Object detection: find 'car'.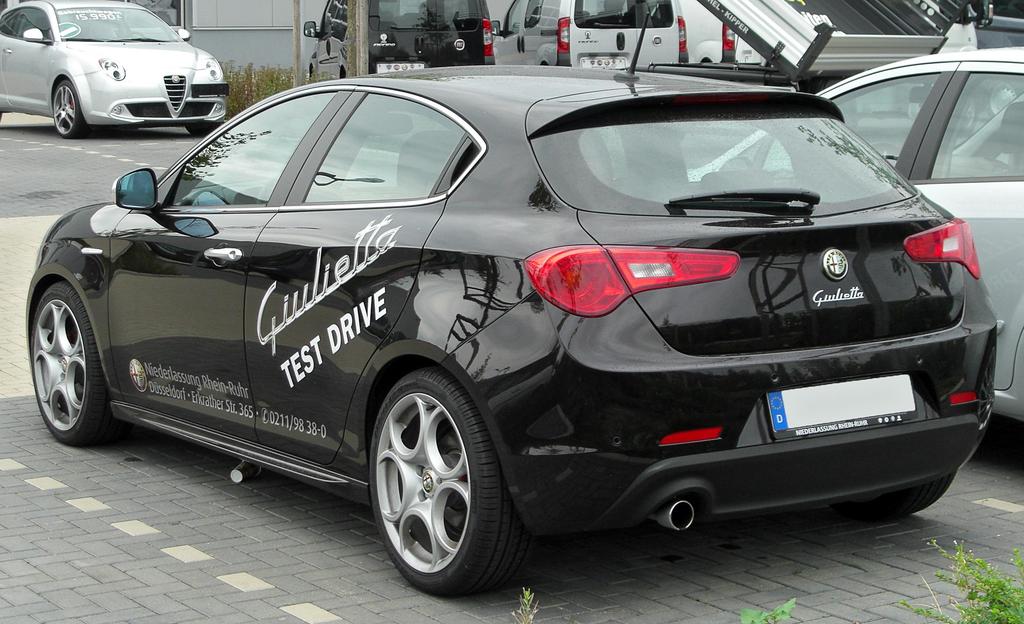
BBox(684, 42, 1023, 441).
